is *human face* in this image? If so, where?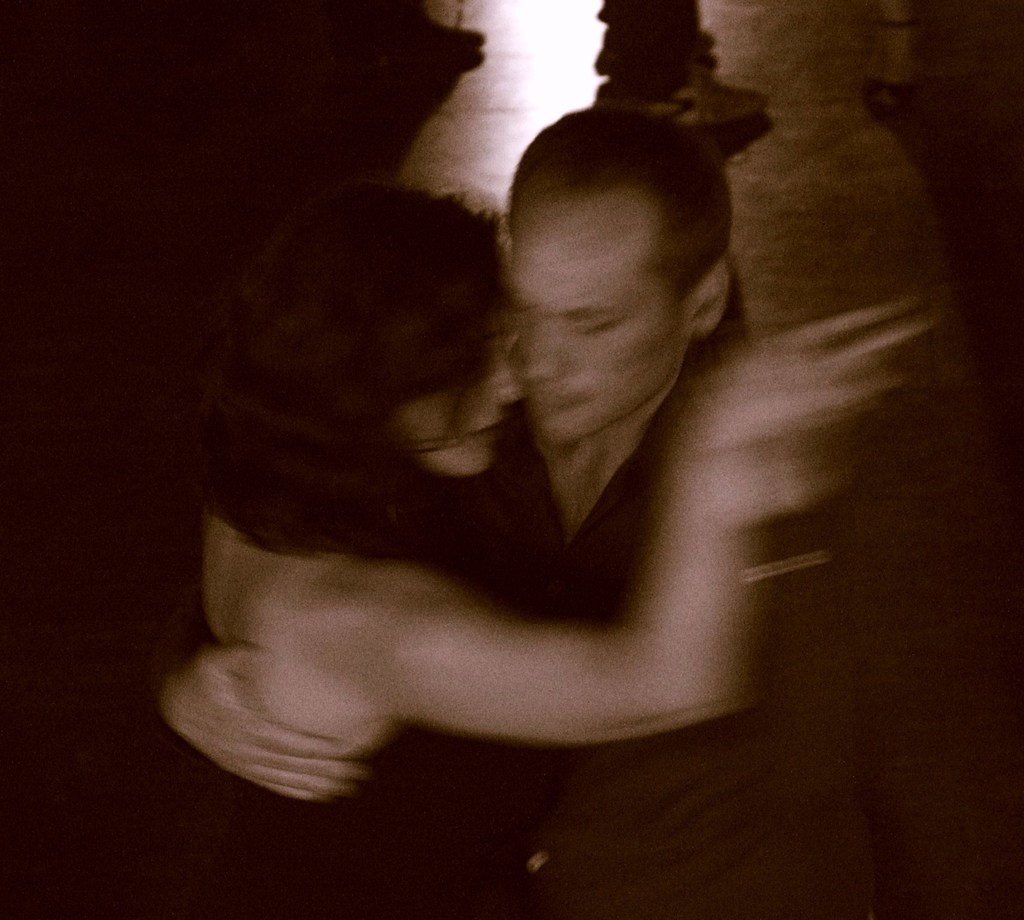
Yes, at [x1=510, y1=199, x2=682, y2=447].
